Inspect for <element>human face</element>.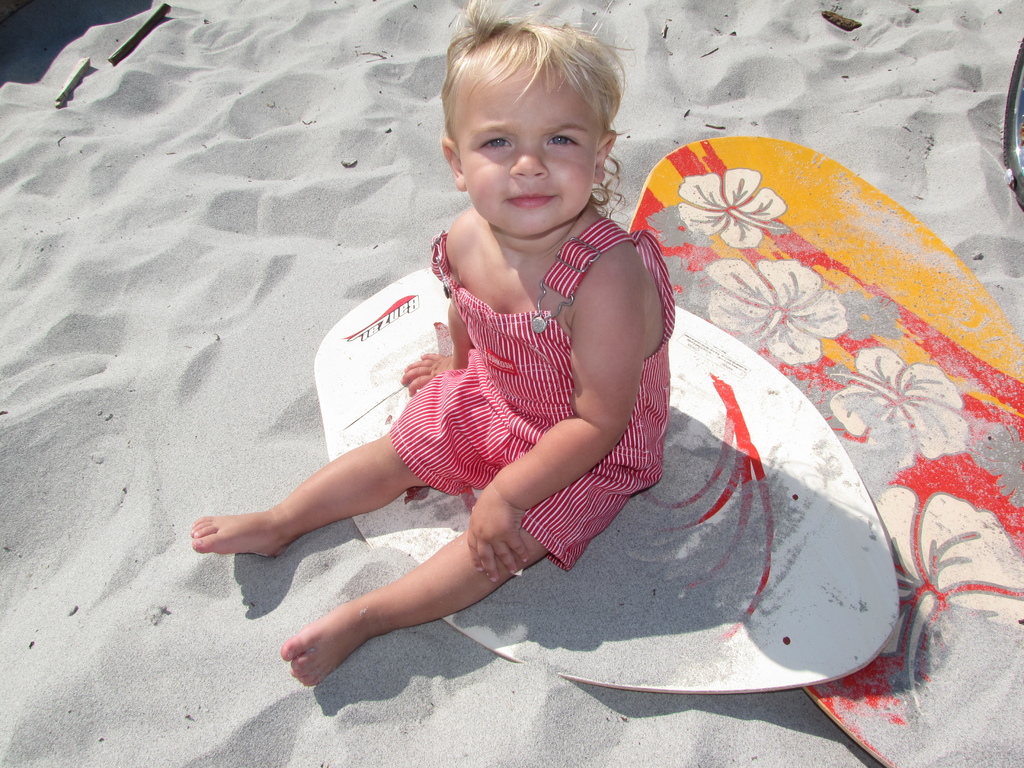
Inspection: [left=457, top=56, right=592, bottom=241].
